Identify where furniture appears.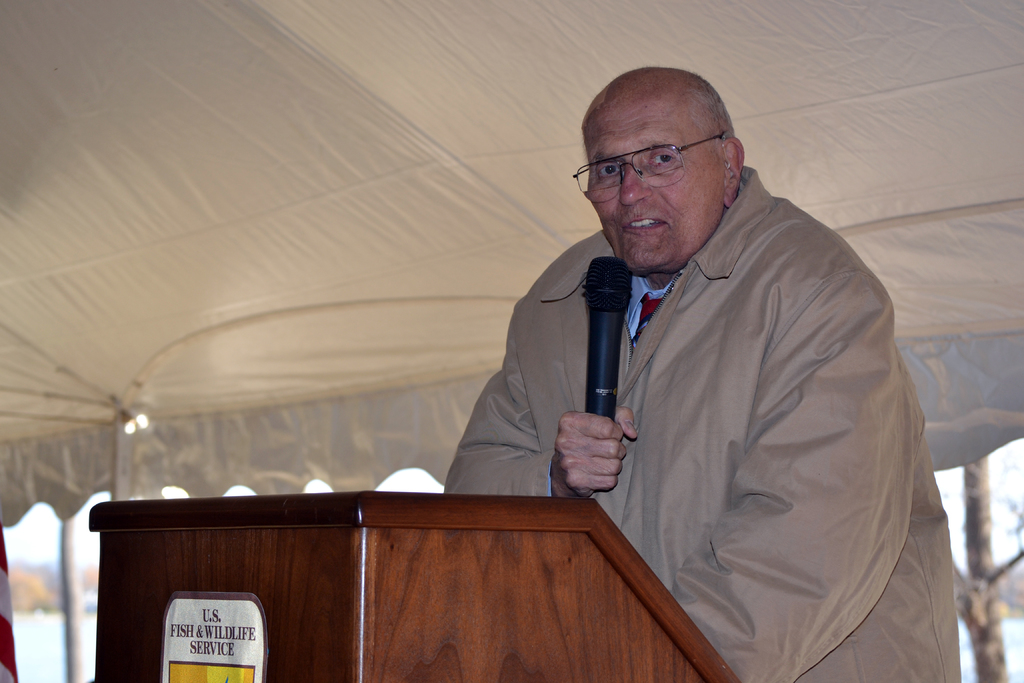
Appears at 89 490 742 682.
